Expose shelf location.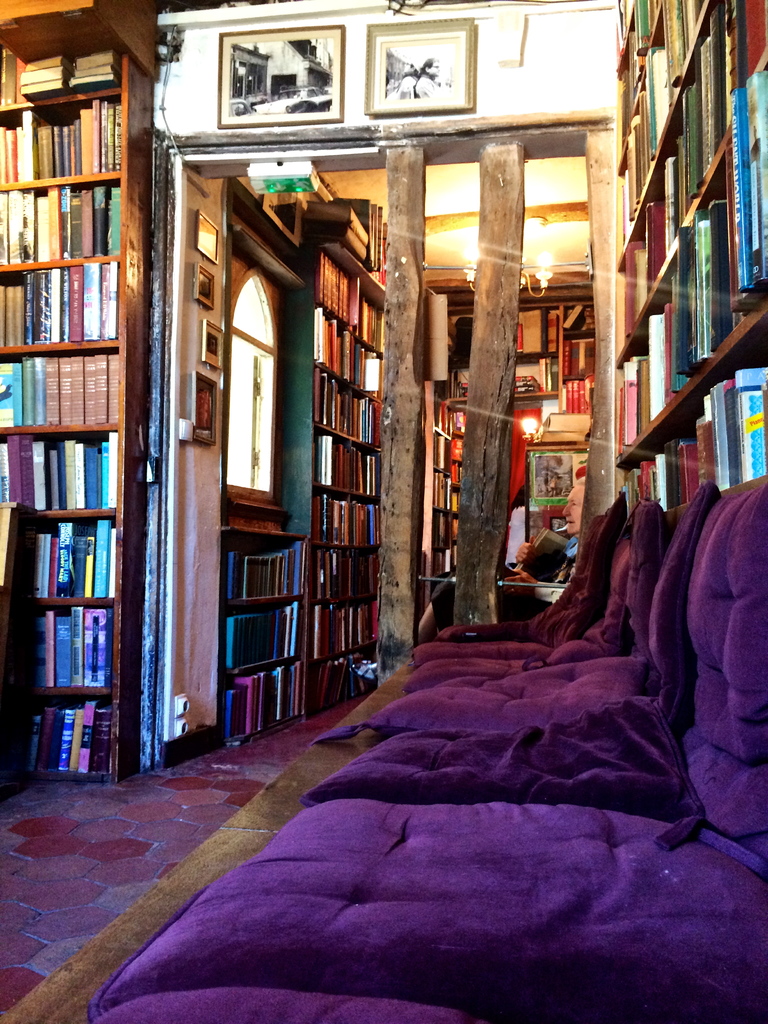
Exposed at BBox(310, 257, 396, 353).
